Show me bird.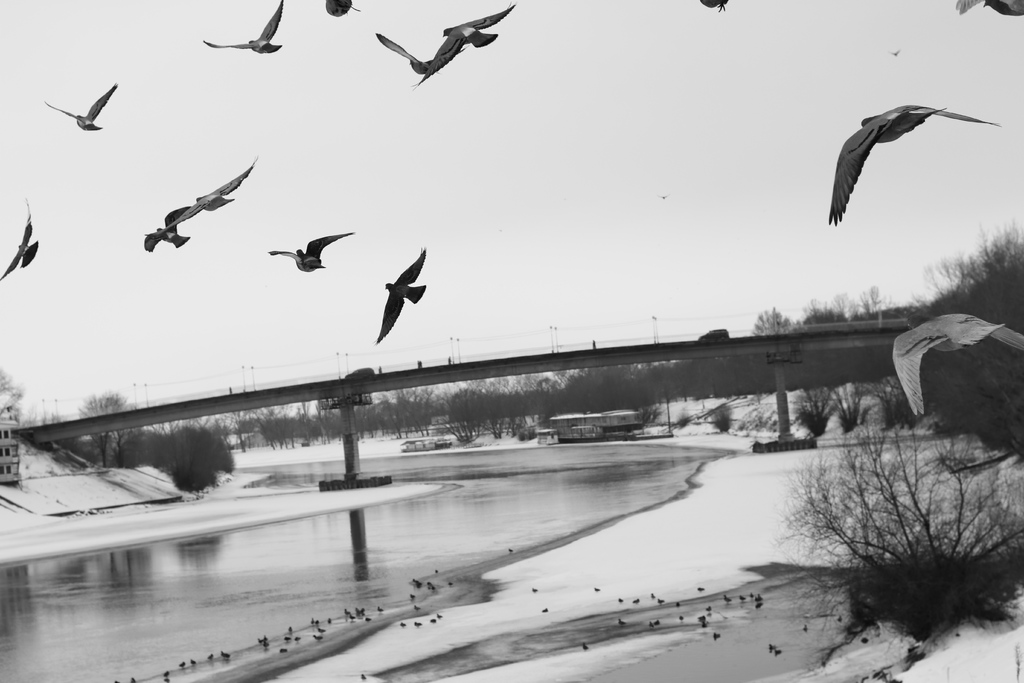
bird is here: <box>166,154,261,232</box>.
